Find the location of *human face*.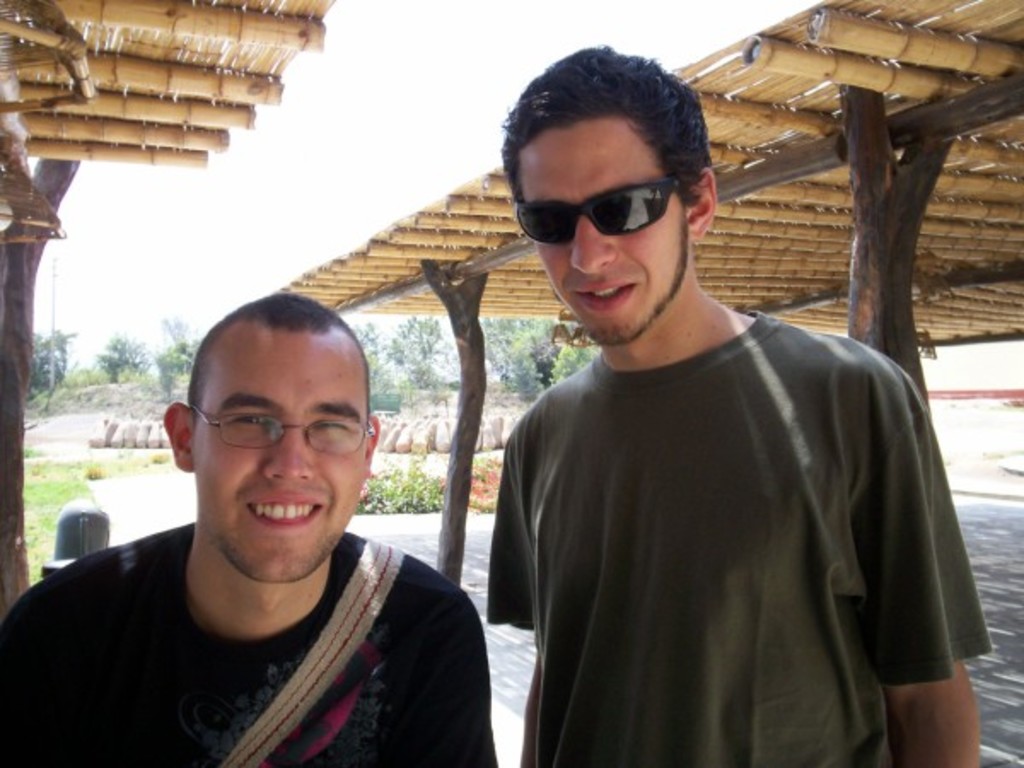
Location: box(195, 329, 369, 585).
